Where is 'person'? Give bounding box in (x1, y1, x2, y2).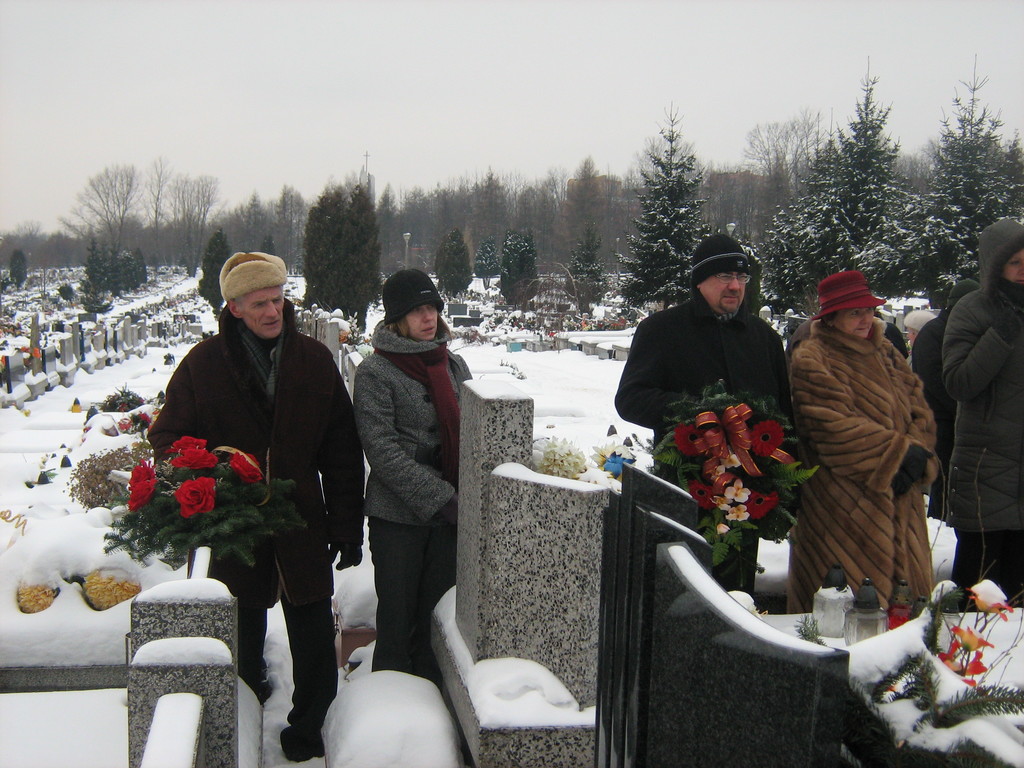
(612, 230, 798, 607).
